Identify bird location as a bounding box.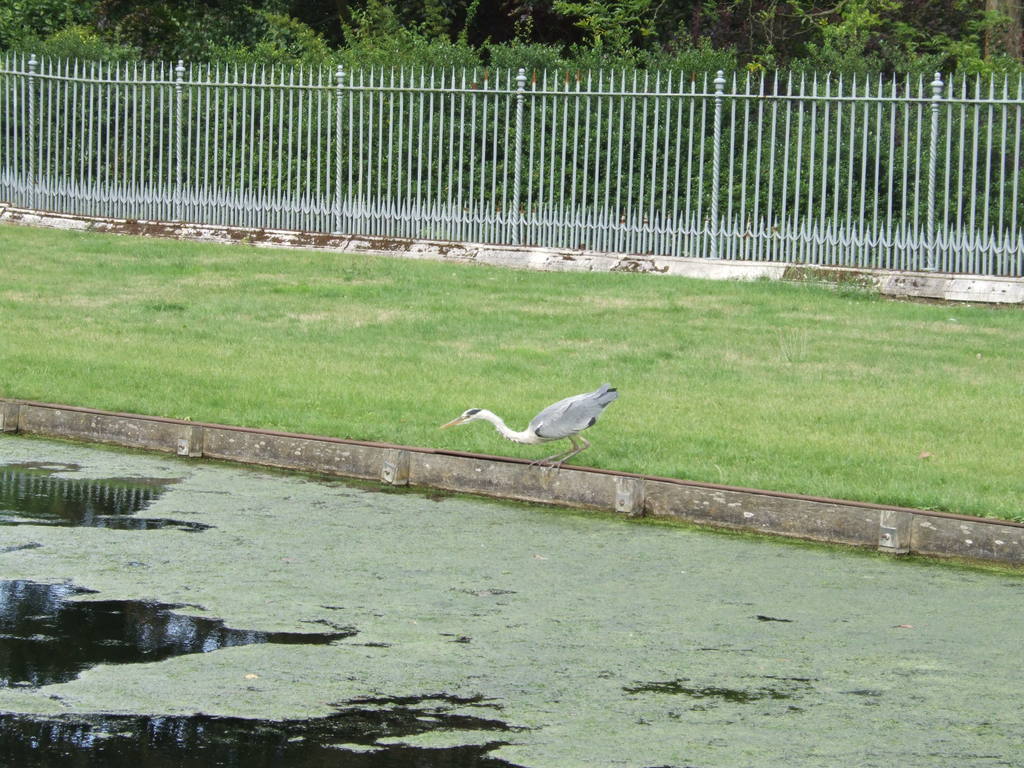
locate(441, 370, 629, 459).
